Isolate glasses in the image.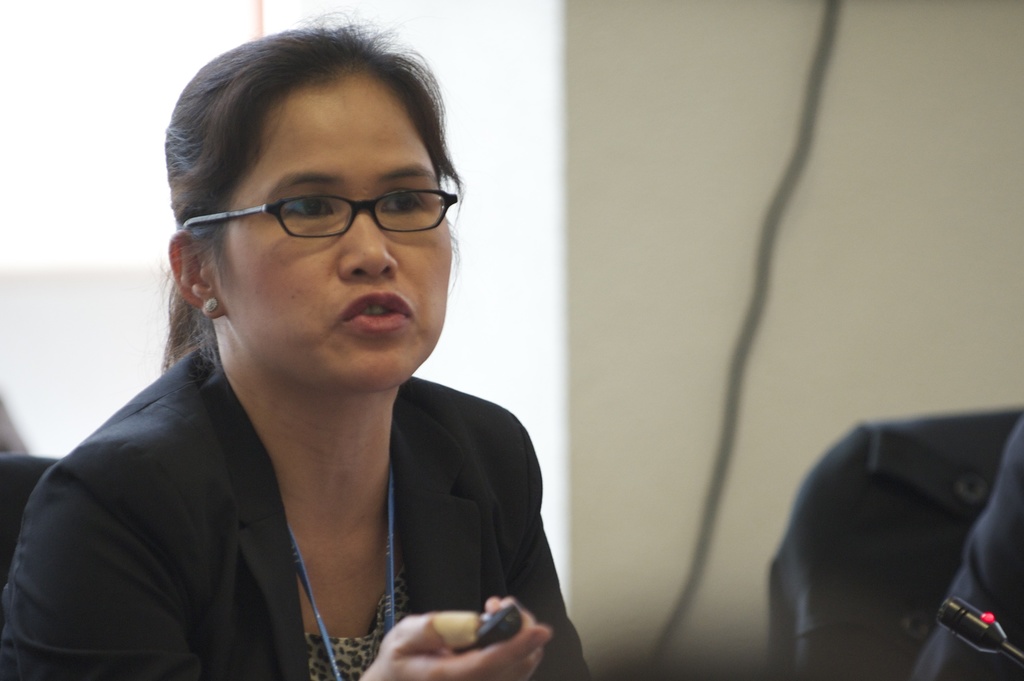
Isolated region: [left=185, top=189, right=459, bottom=239].
